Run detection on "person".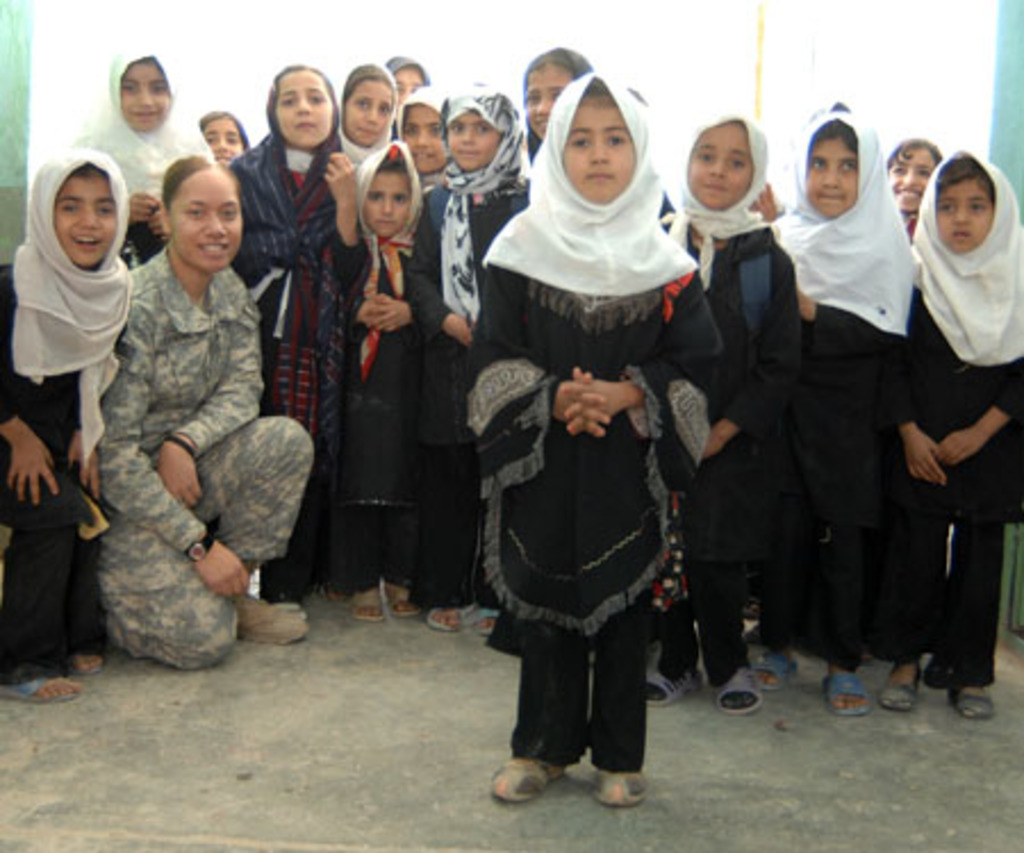
Result: Rect(237, 68, 355, 610).
